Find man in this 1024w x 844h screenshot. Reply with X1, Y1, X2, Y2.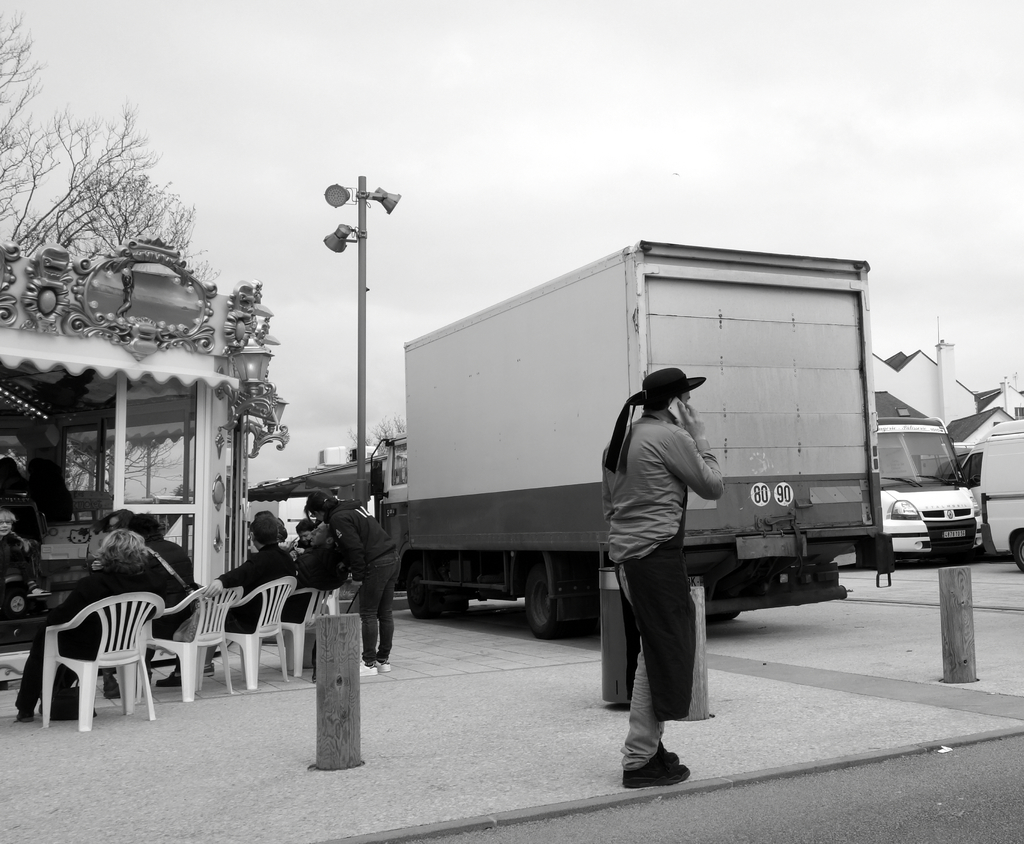
203, 526, 349, 678.
